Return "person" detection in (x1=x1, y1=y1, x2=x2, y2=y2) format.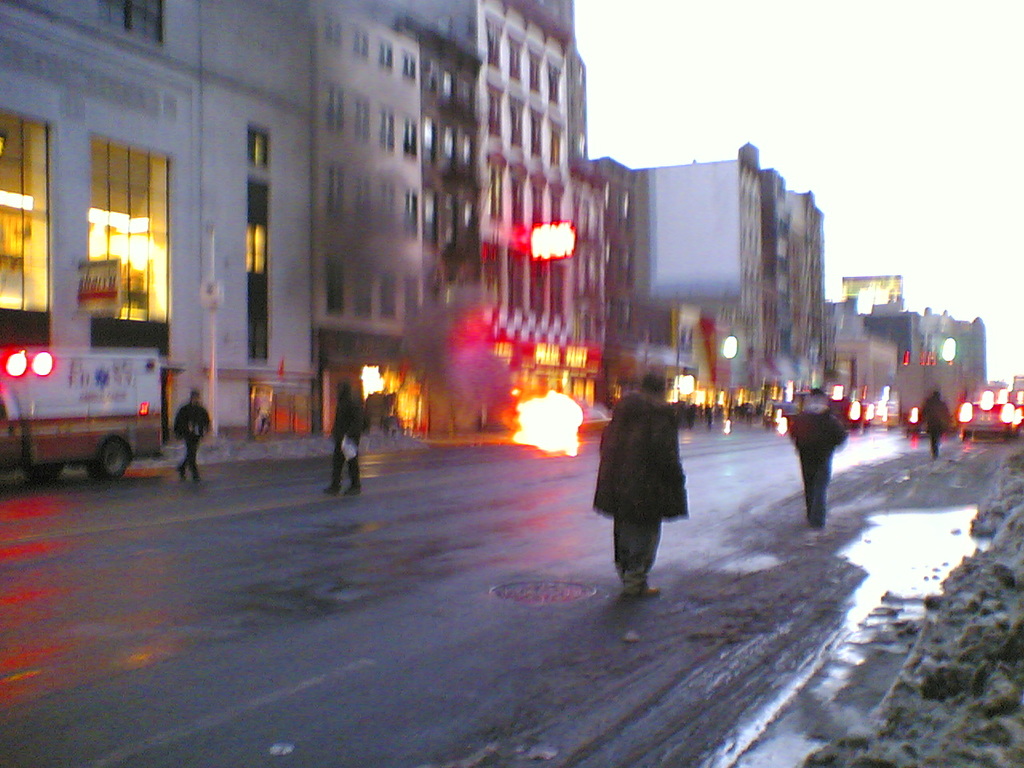
(x1=918, y1=389, x2=954, y2=463).
